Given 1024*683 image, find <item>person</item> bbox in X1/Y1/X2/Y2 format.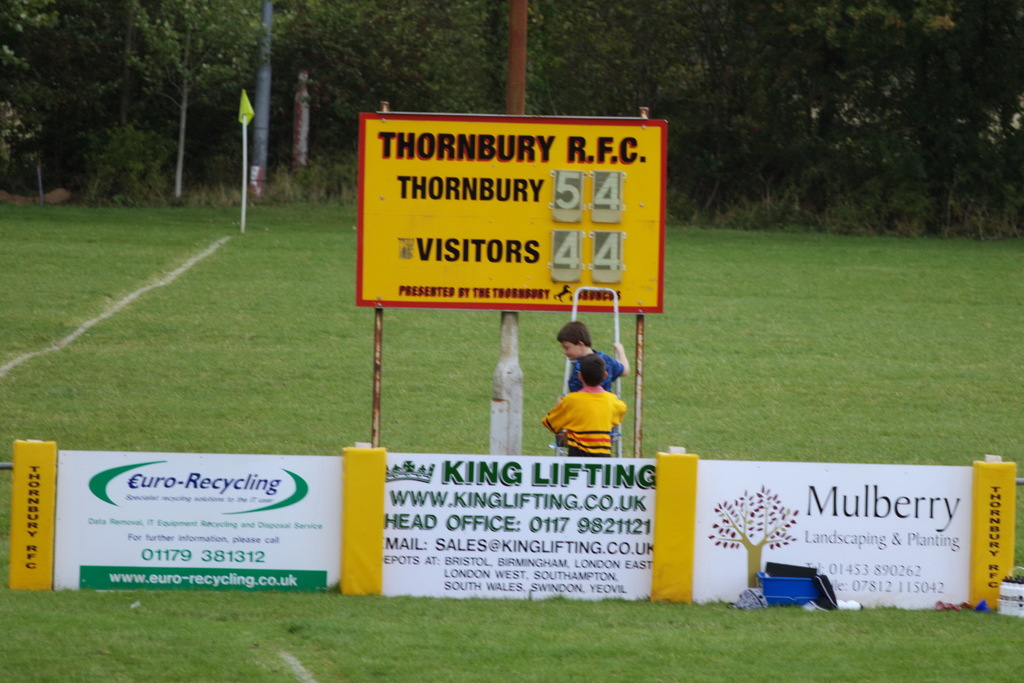
545/354/631/461.
